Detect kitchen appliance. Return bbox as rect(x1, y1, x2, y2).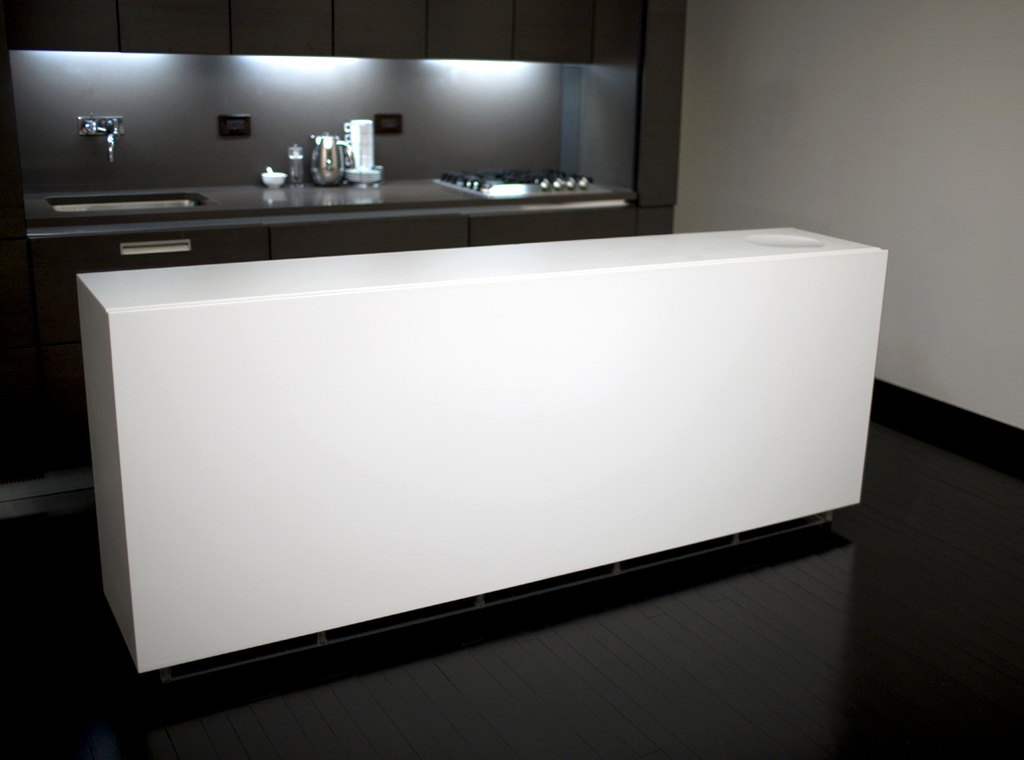
rect(302, 131, 333, 179).
